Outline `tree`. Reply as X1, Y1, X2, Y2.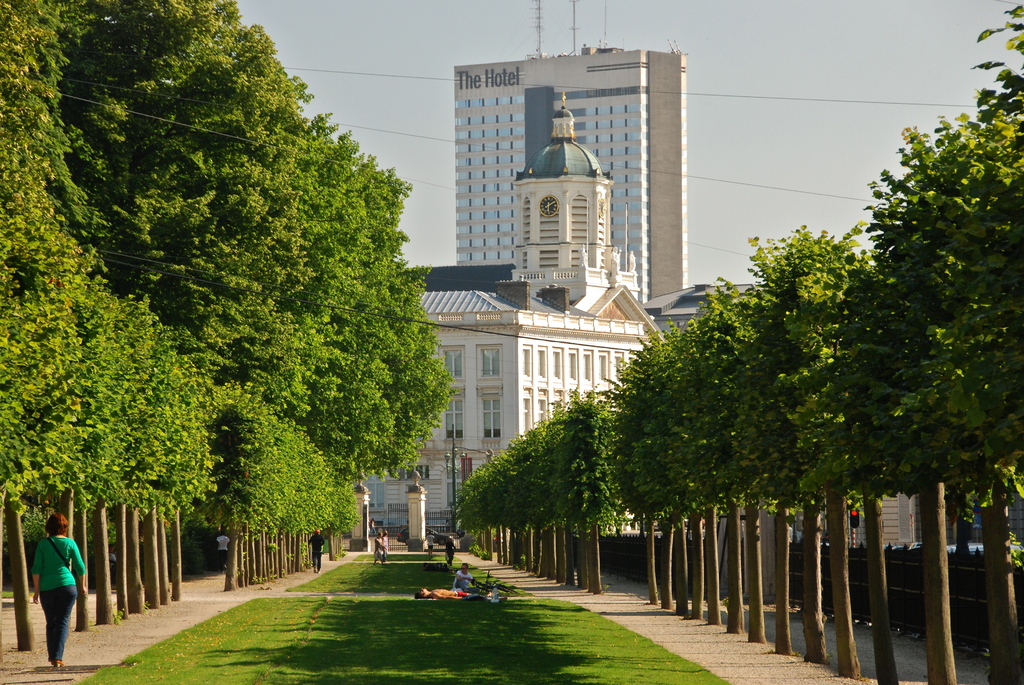
604, 271, 772, 643.
